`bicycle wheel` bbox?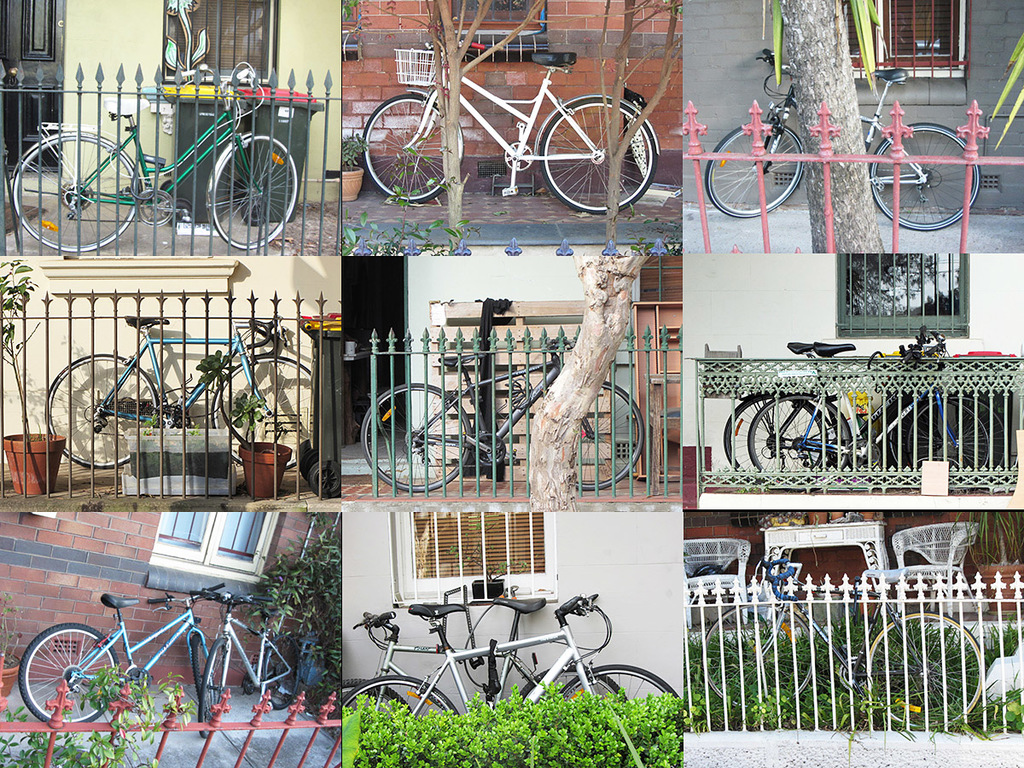
888,392,989,472
